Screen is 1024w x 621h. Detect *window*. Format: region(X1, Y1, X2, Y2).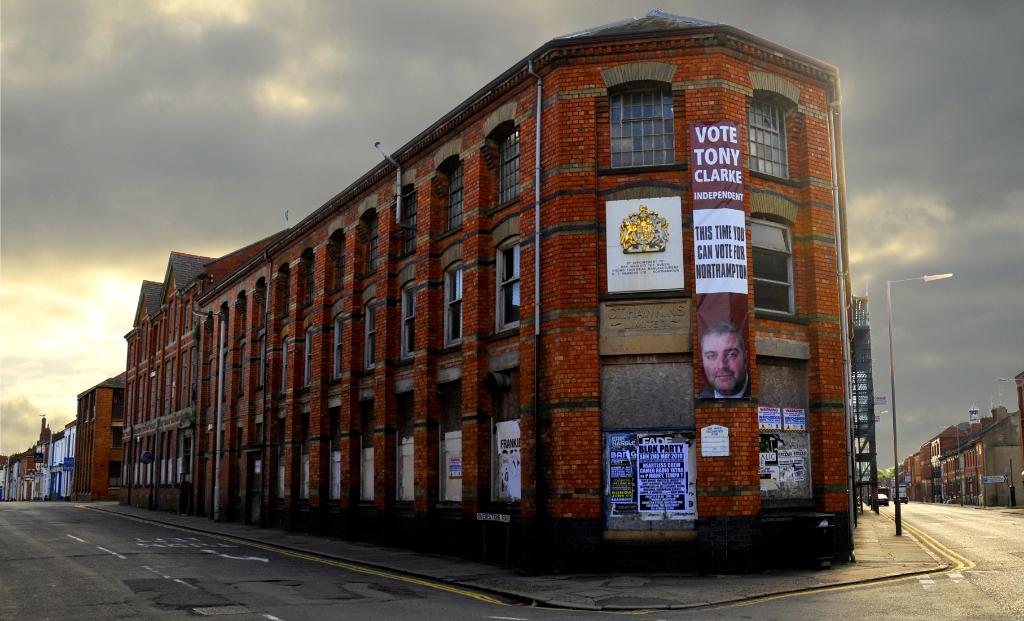
region(360, 217, 375, 275).
